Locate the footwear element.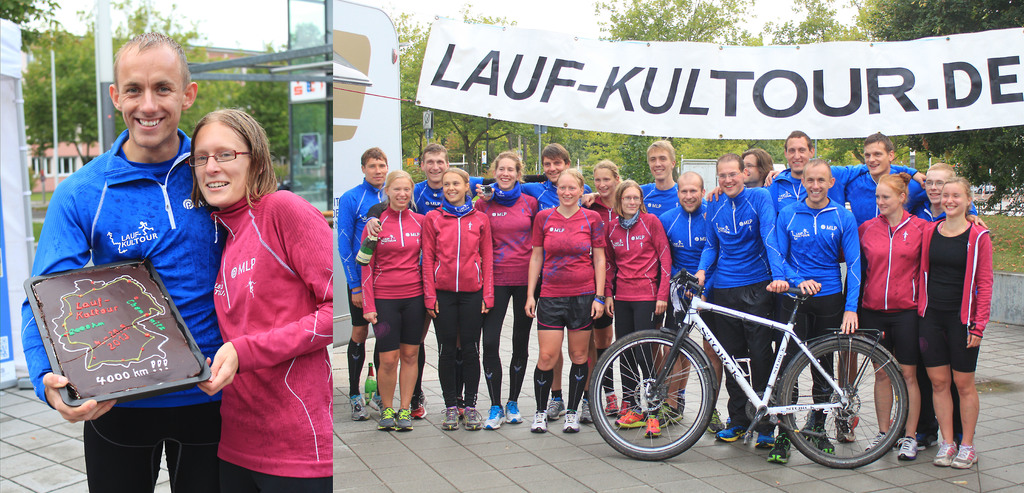
Element bbox: 484/406/501/428.
